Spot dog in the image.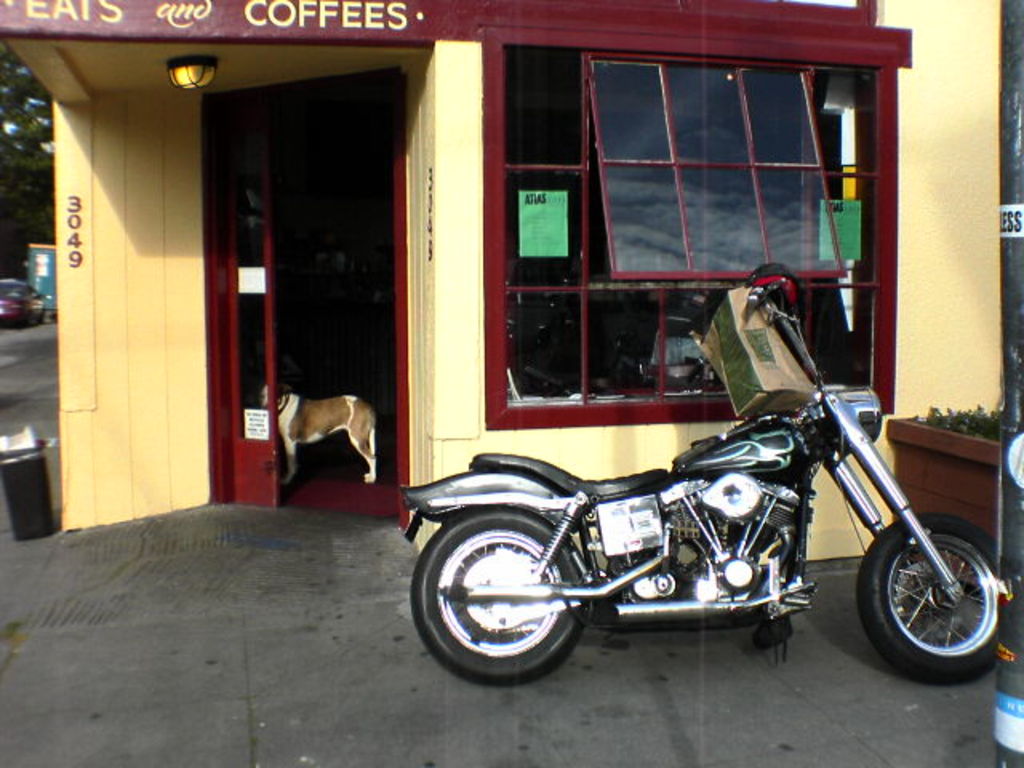
dog found at x1=258 y1=378 x2=392 y2=486.
